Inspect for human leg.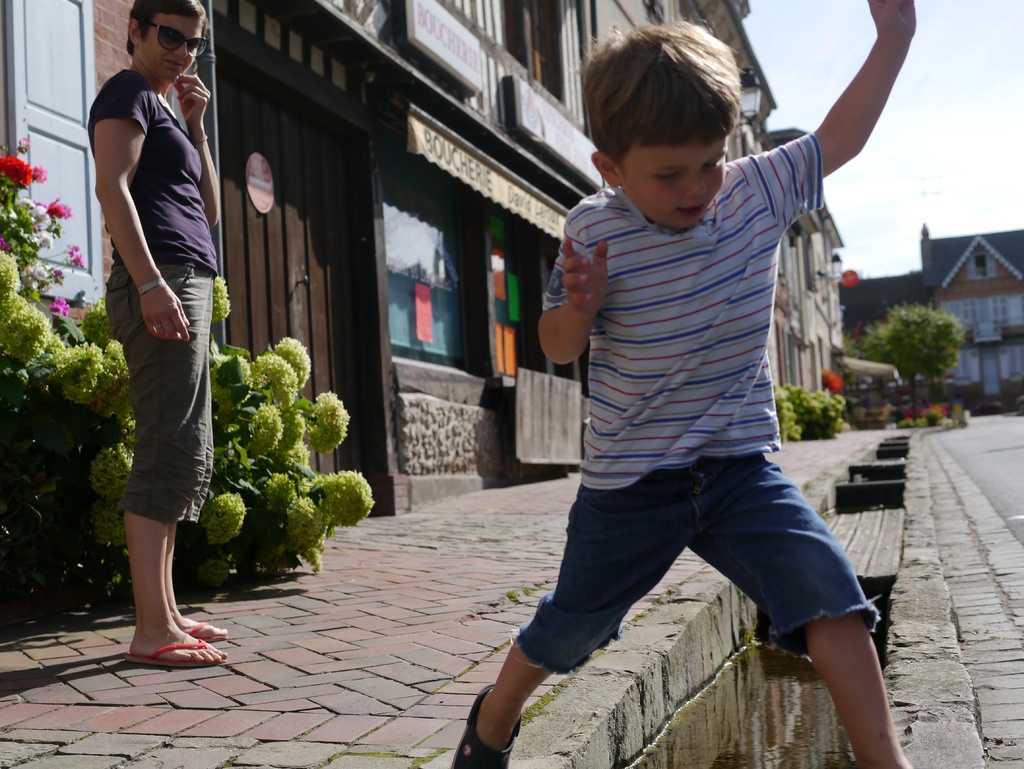
Inspection: [left=687, top=449, right=915, bottom=765].
